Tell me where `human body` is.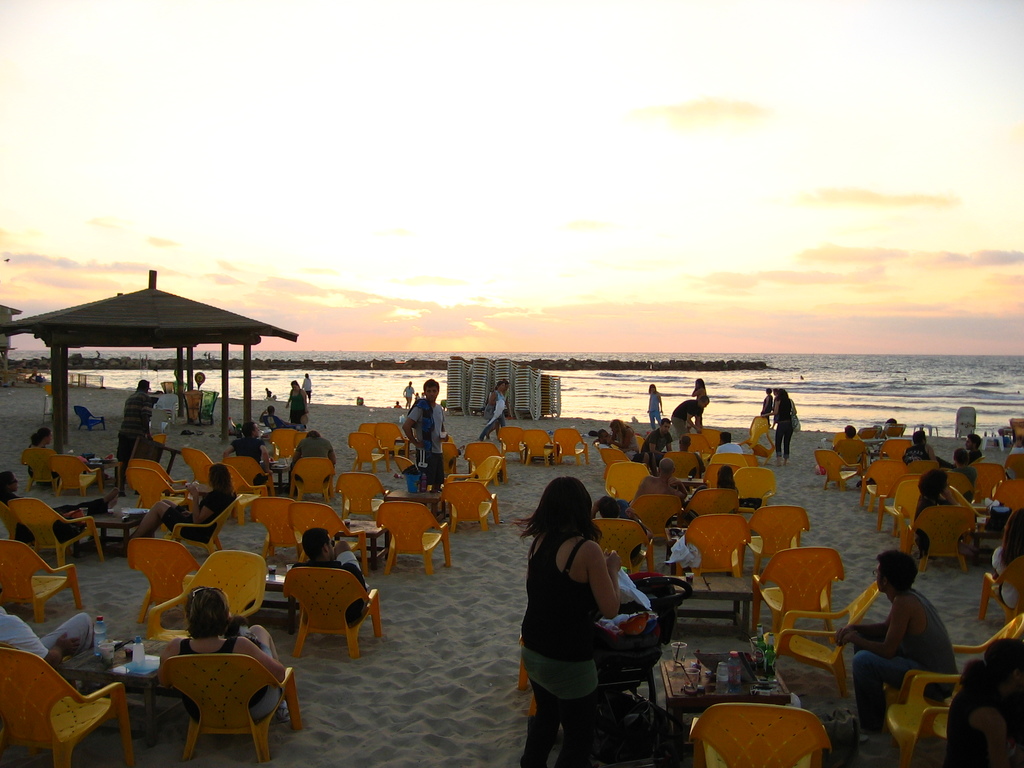
`human body` is at select_region(847, 545, 961, 744).
